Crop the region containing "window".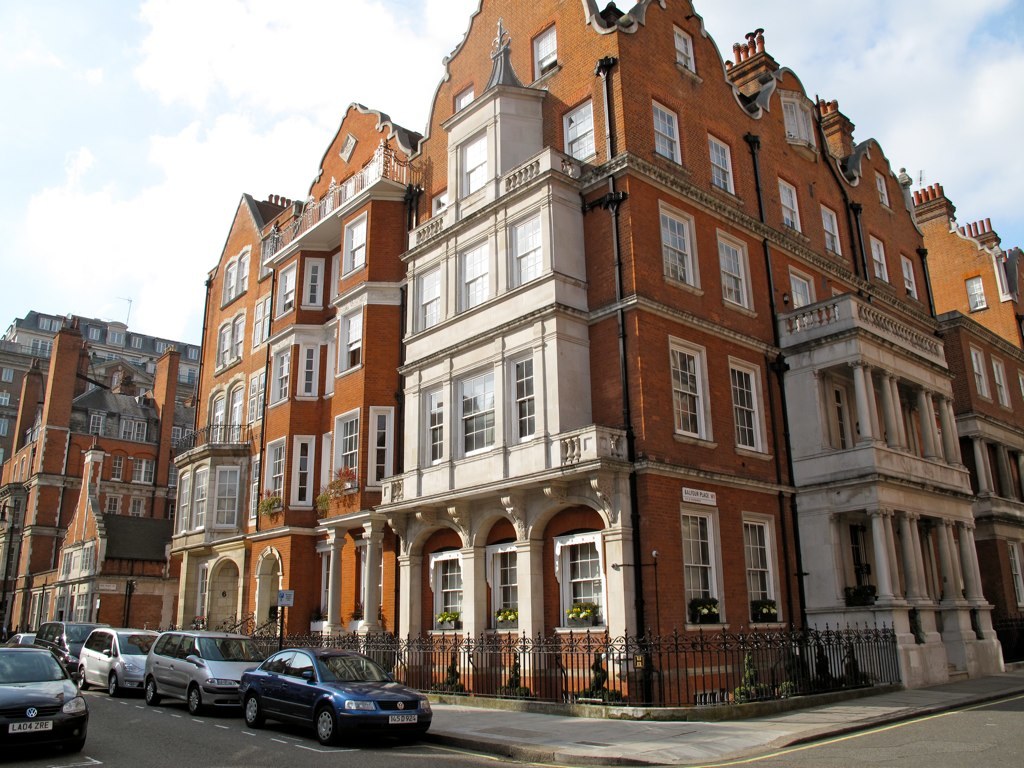
Crop region: {"x1": 249, "y1": 369, "x2": 264, "y2": 427}.
